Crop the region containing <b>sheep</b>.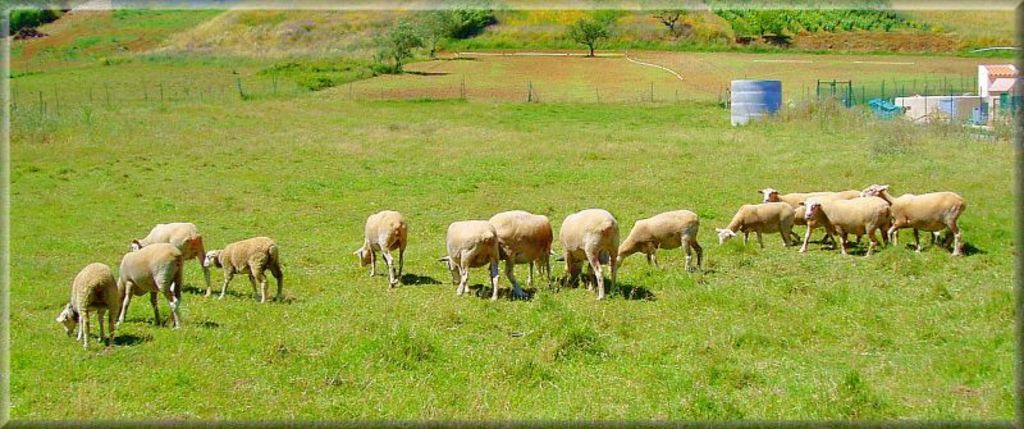
Crop region: [58,263,115,353].
